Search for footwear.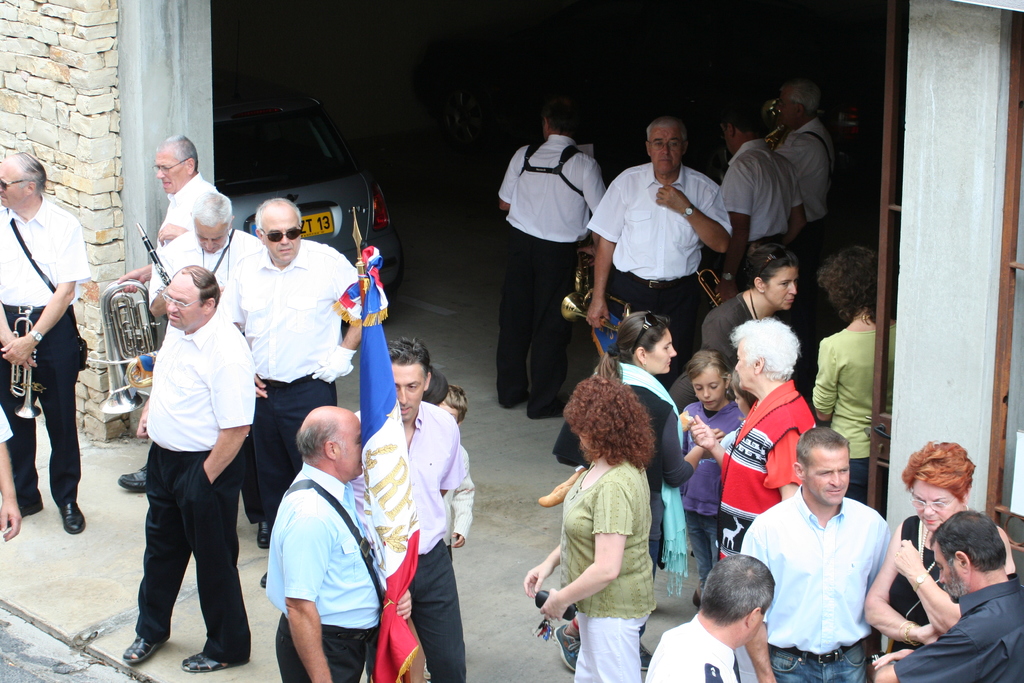
Found at {"left": 257, "top": 574, "right": 267, "bottom": 587}.
